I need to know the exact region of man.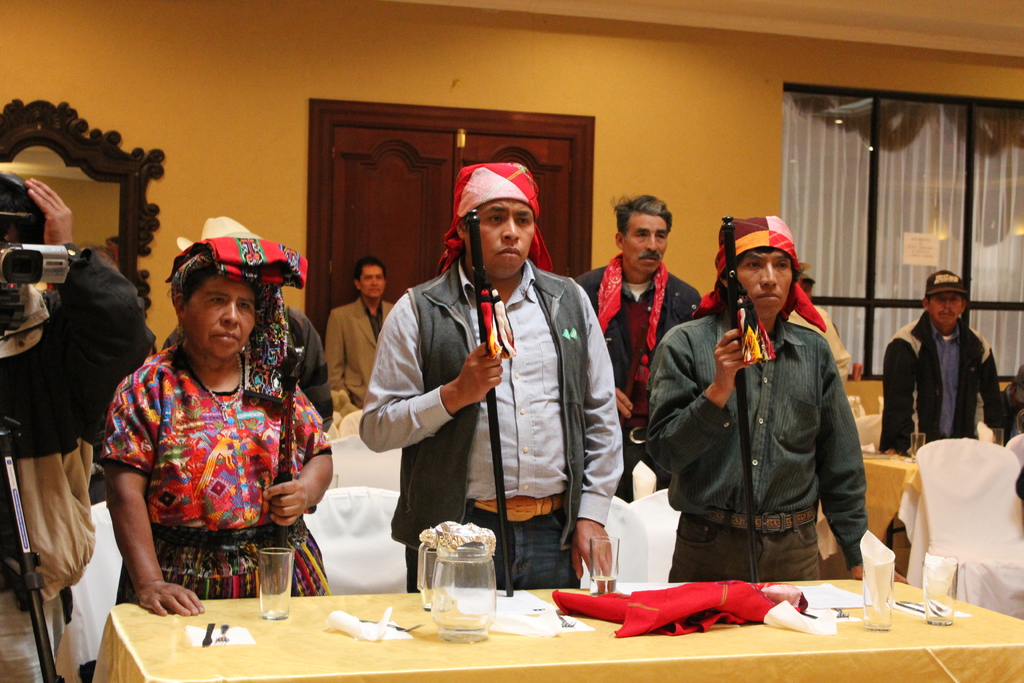
Region: {"left": 578, "top": 197, "right": 702, "bottom": 503}.
